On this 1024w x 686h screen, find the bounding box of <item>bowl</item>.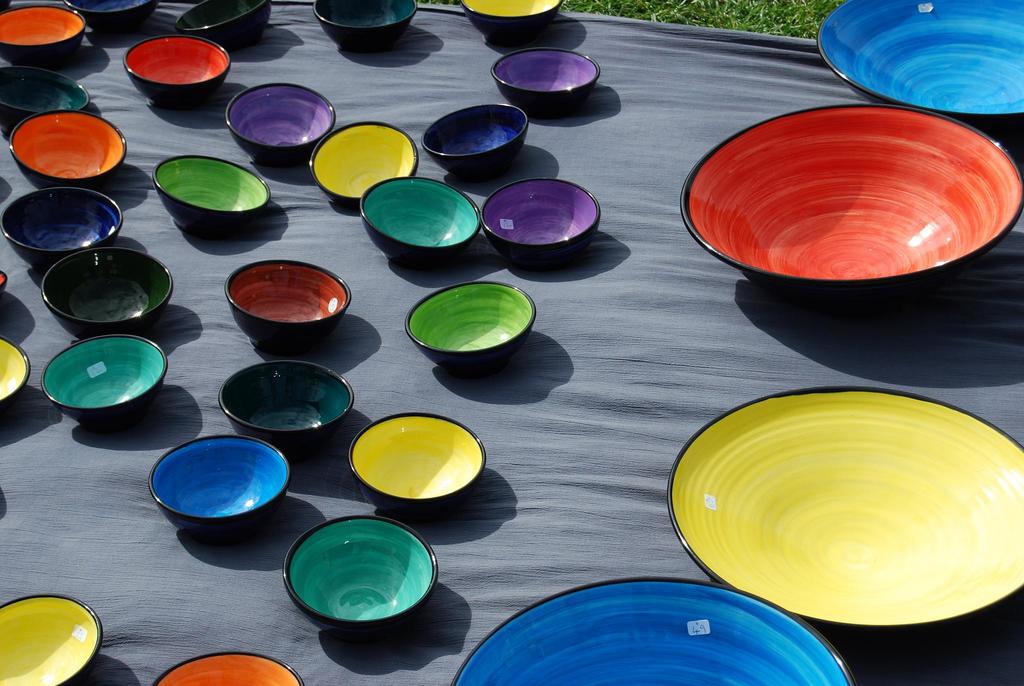
Bounding box: [x1=491, y1=48, x2=600, y2=111].
